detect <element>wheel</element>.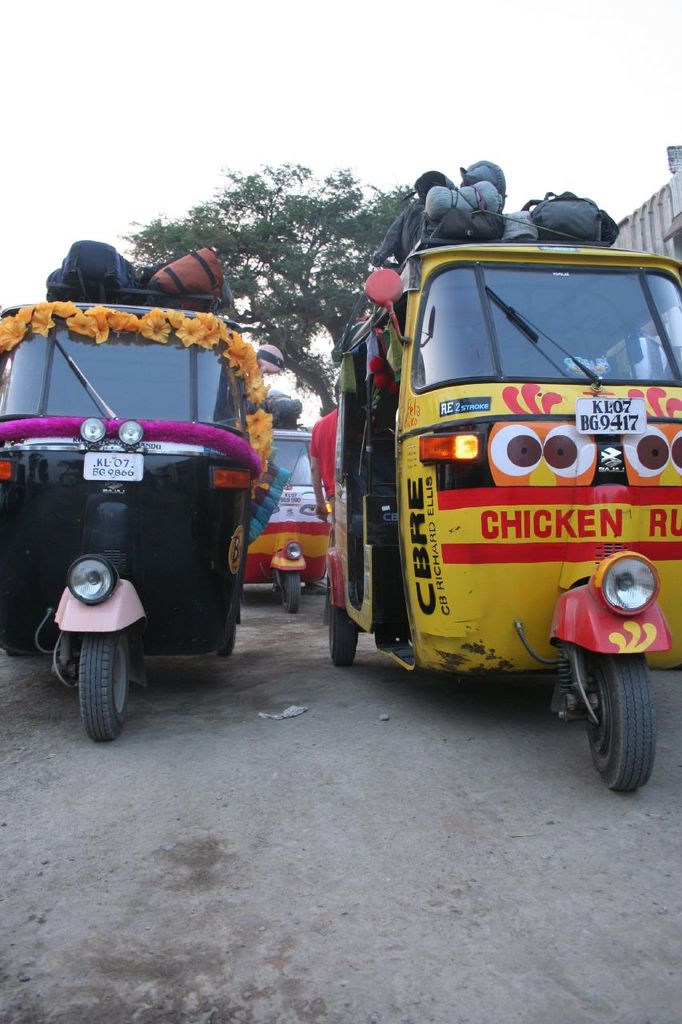
Detected at 58:630:127:736.
